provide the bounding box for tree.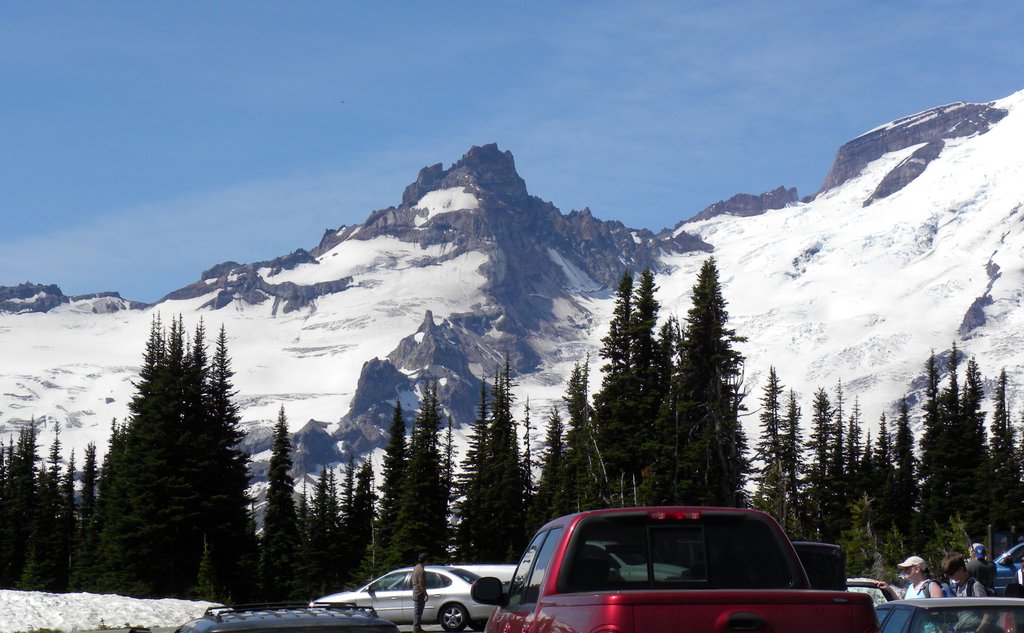
x1=137, y1=316, x2=207, y2=594.
